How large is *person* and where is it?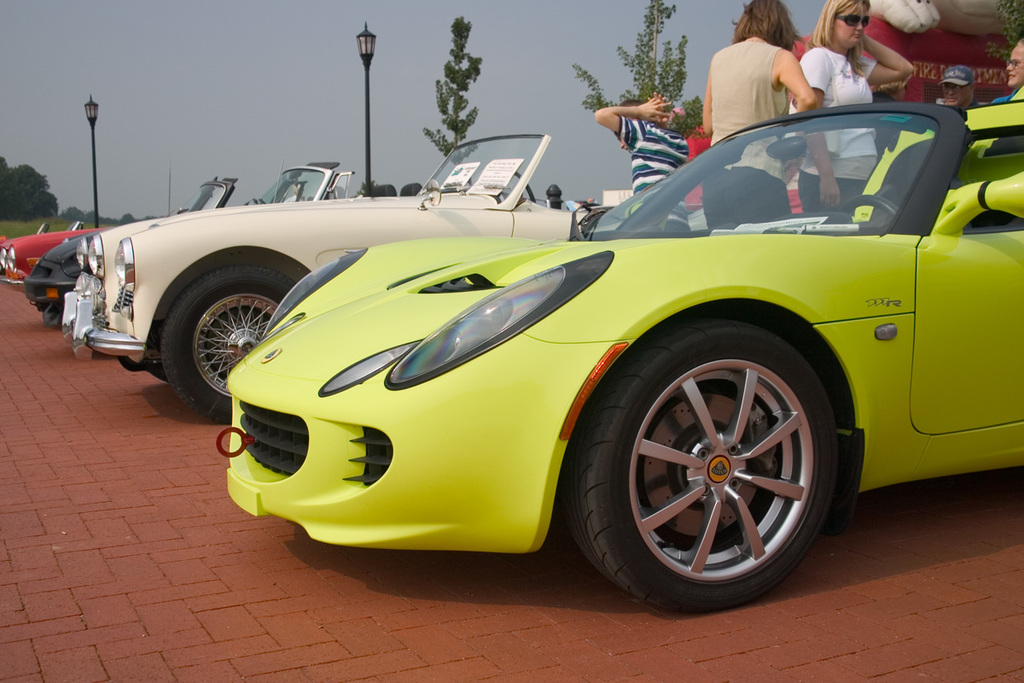
Bounding box: bbox=[592, 90, 691, 231].
